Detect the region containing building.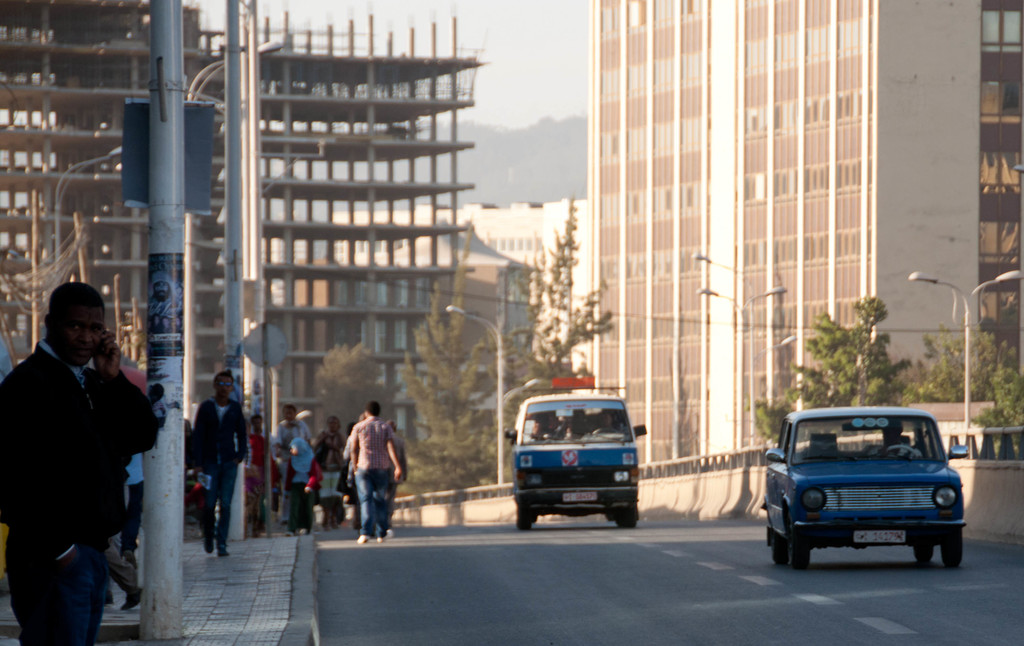
left=586, top=0, right=990, bottom=486.
